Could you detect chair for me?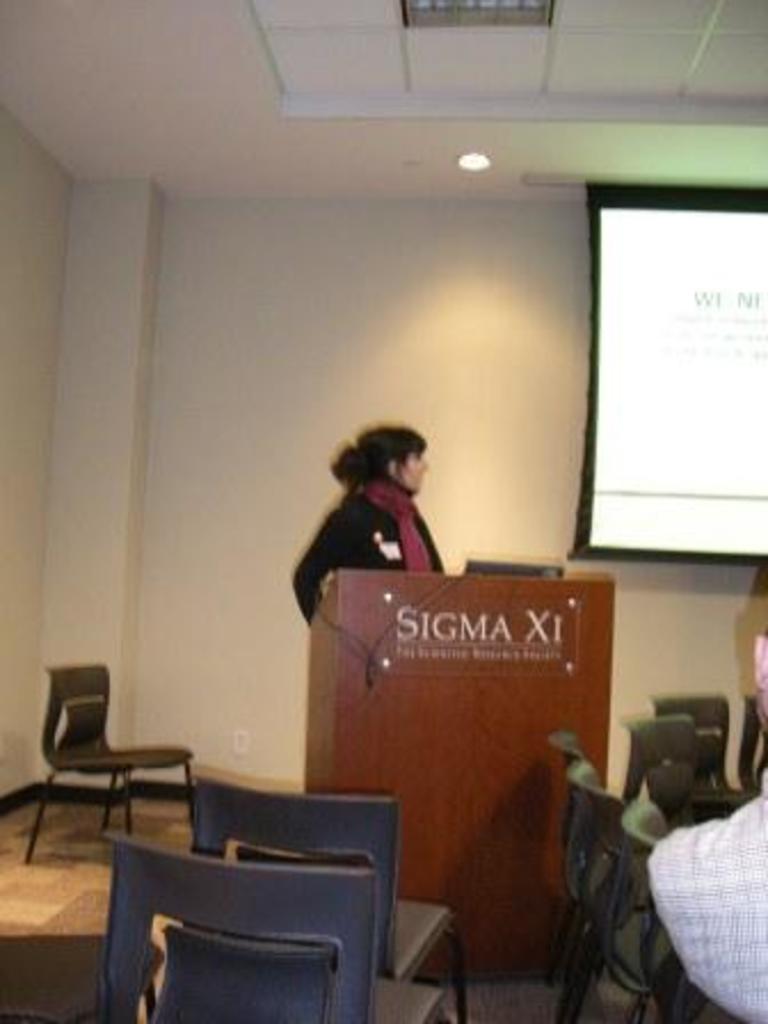
Detection result: bbox=(23, 681, 190, 862).
